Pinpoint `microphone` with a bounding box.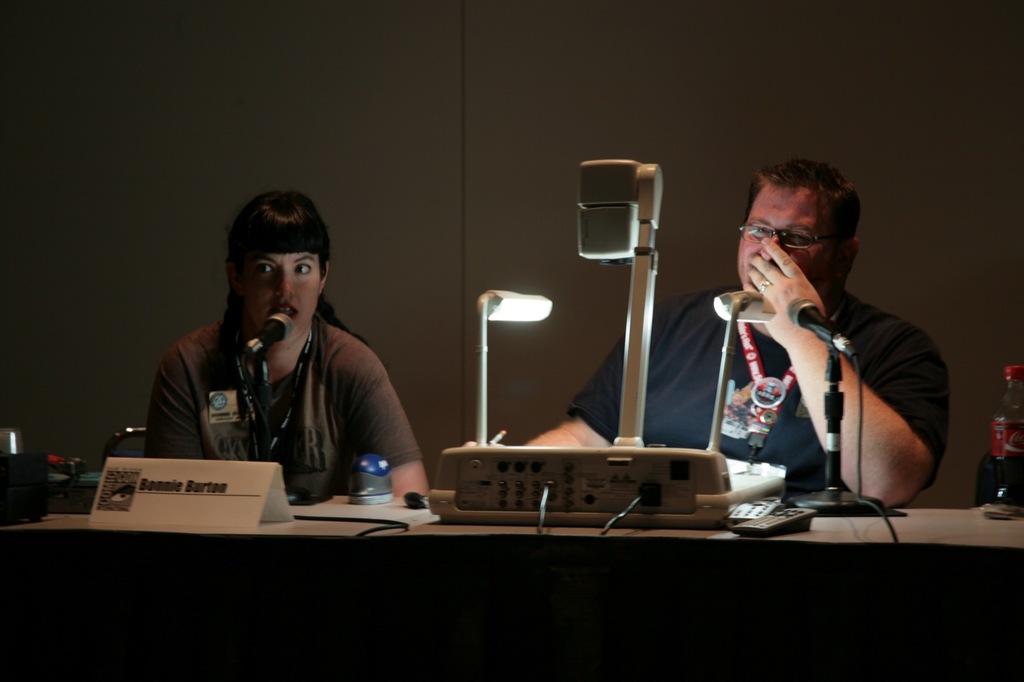
[784,294,858,356].
